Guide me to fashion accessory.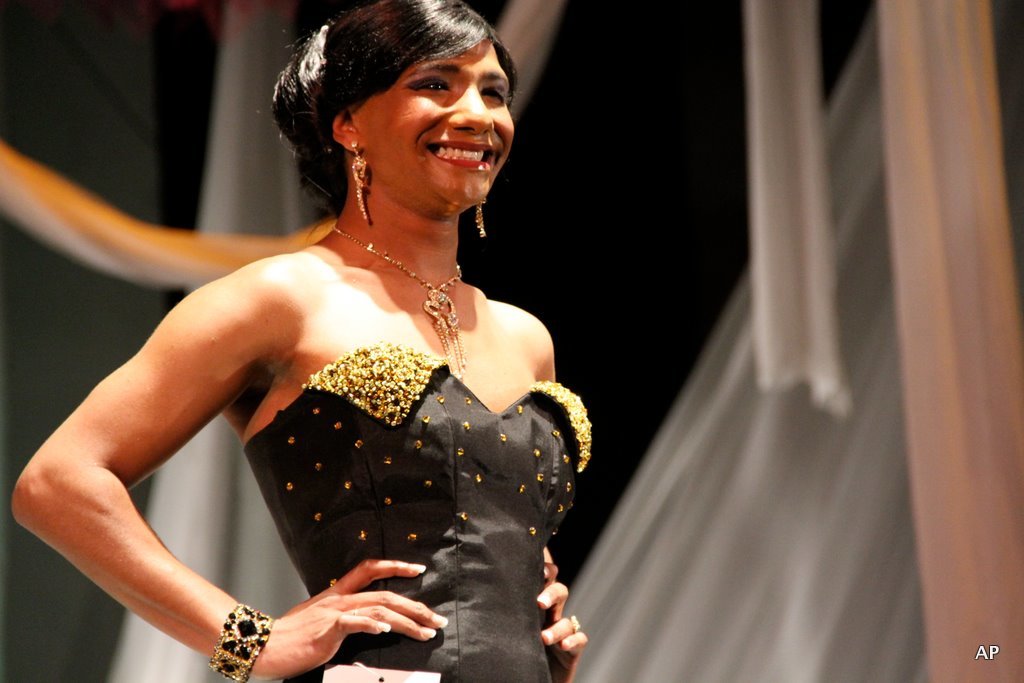
Guidance: (568,618,579,635).
